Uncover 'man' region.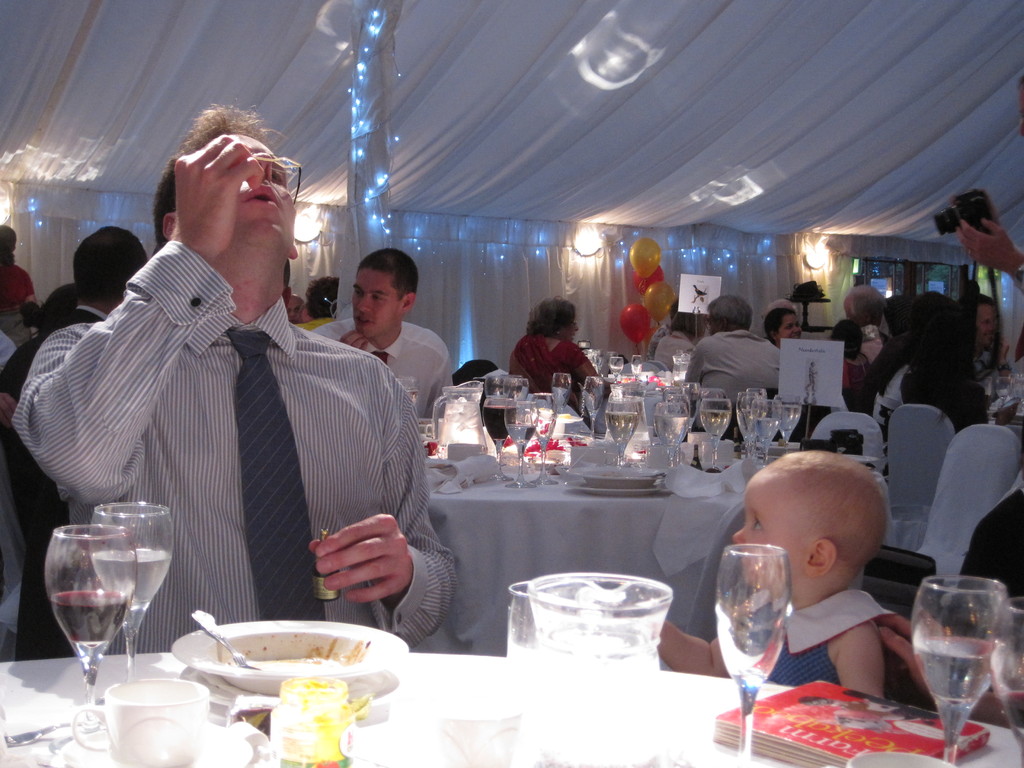
Uncovered: x1=312, y1=248, x2=454, y2=415.
